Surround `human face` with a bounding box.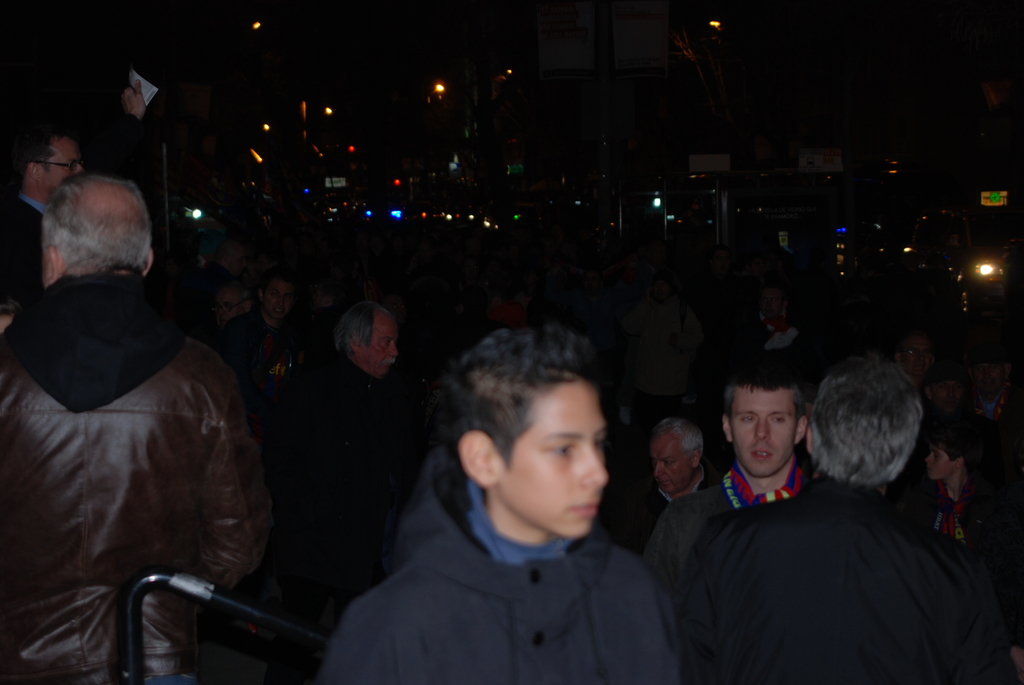
rect(655, 433, 697, 500).
